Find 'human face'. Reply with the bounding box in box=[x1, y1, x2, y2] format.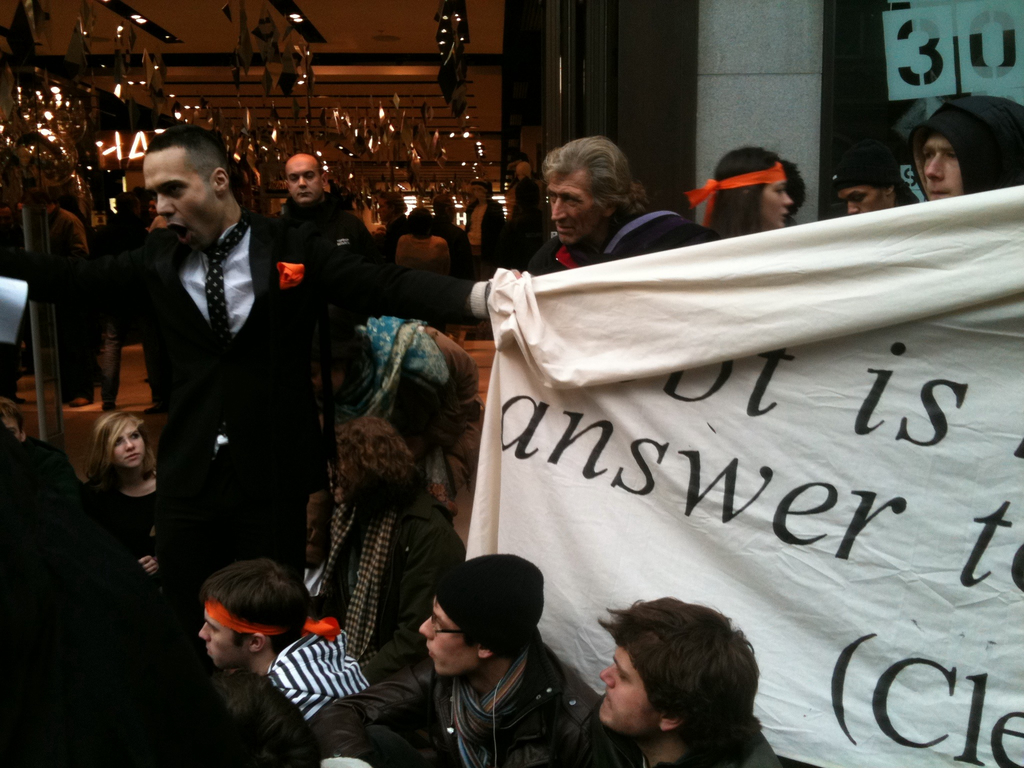
box=[834, 188, 883, 214].
